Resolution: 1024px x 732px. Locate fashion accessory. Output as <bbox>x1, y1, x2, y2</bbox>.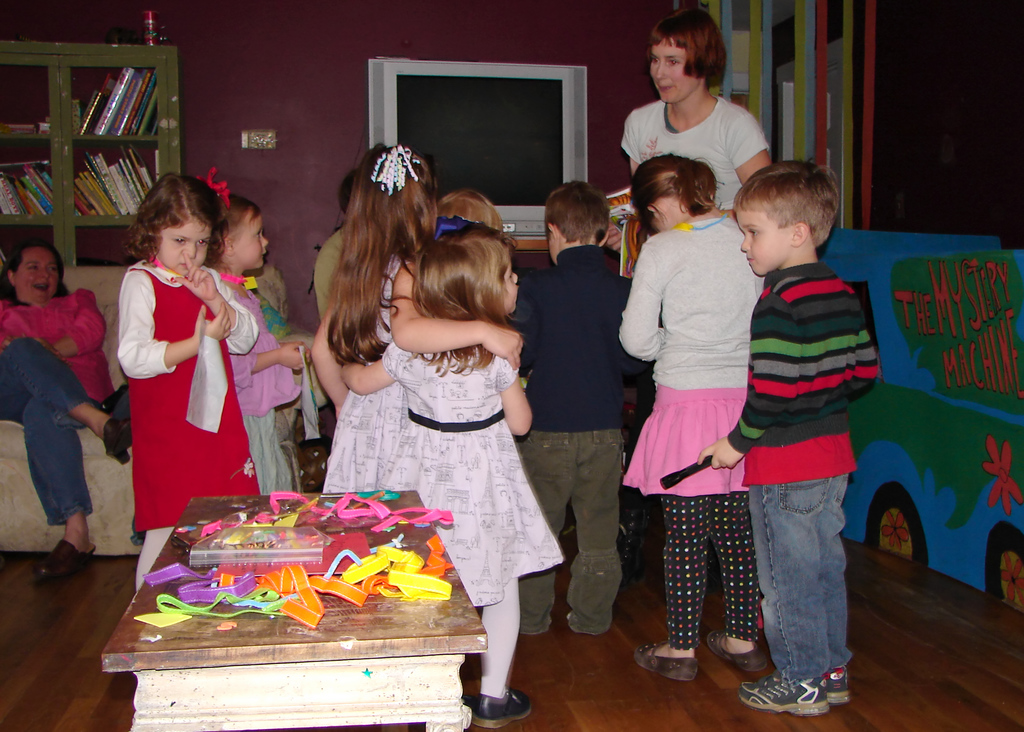
<bbox>255, 296, 291, 342</bbox>.
